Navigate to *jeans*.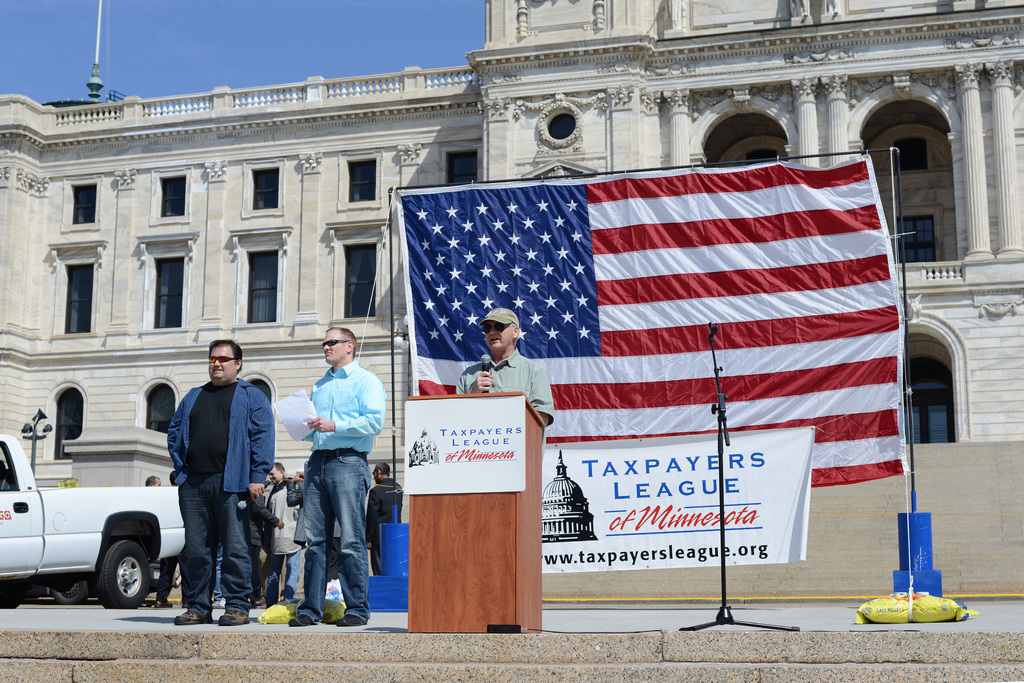
Navigation target: pyautogui.locateOnScreen(297, 447, 371, 622).
